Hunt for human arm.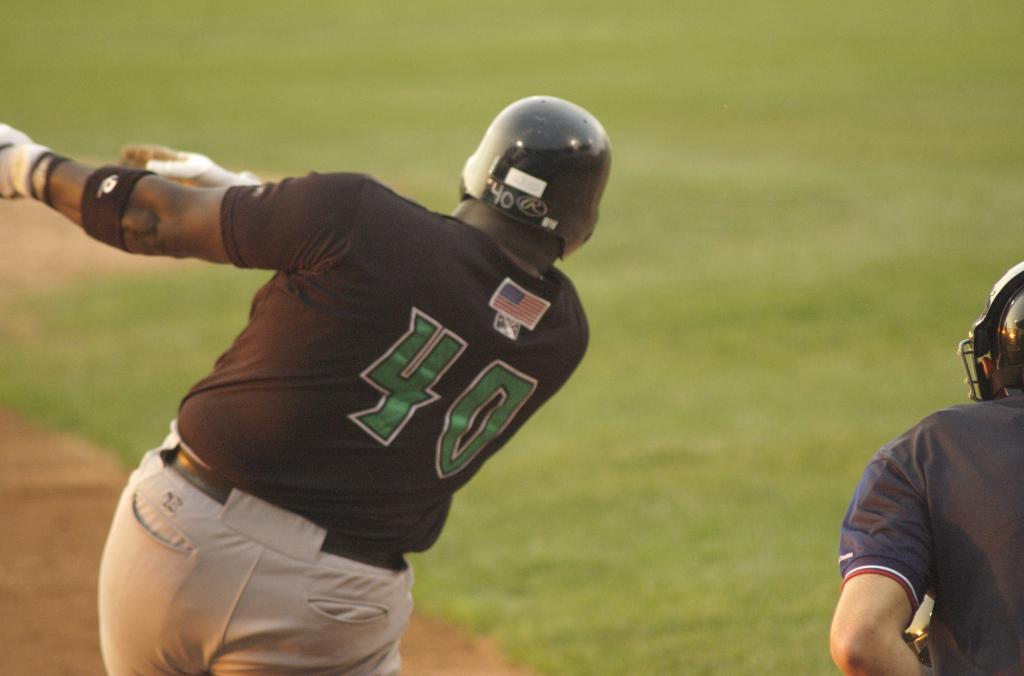
Hunted down at (left=1, top=131, right=252, bottom=279).
